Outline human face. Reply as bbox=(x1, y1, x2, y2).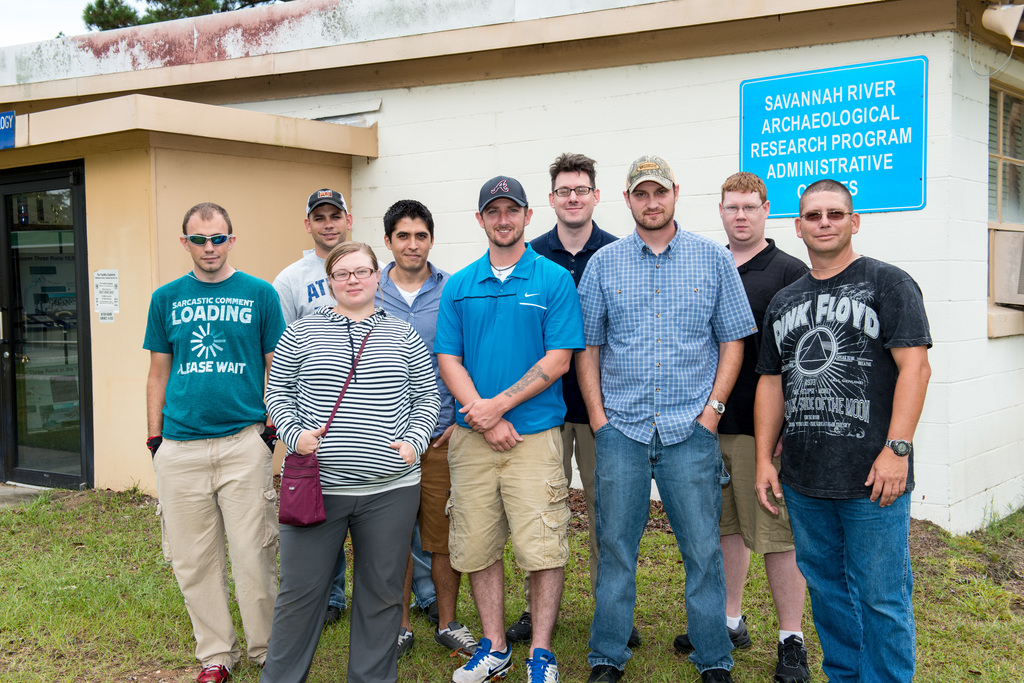
bbox=(628, 181, 676, 230).
